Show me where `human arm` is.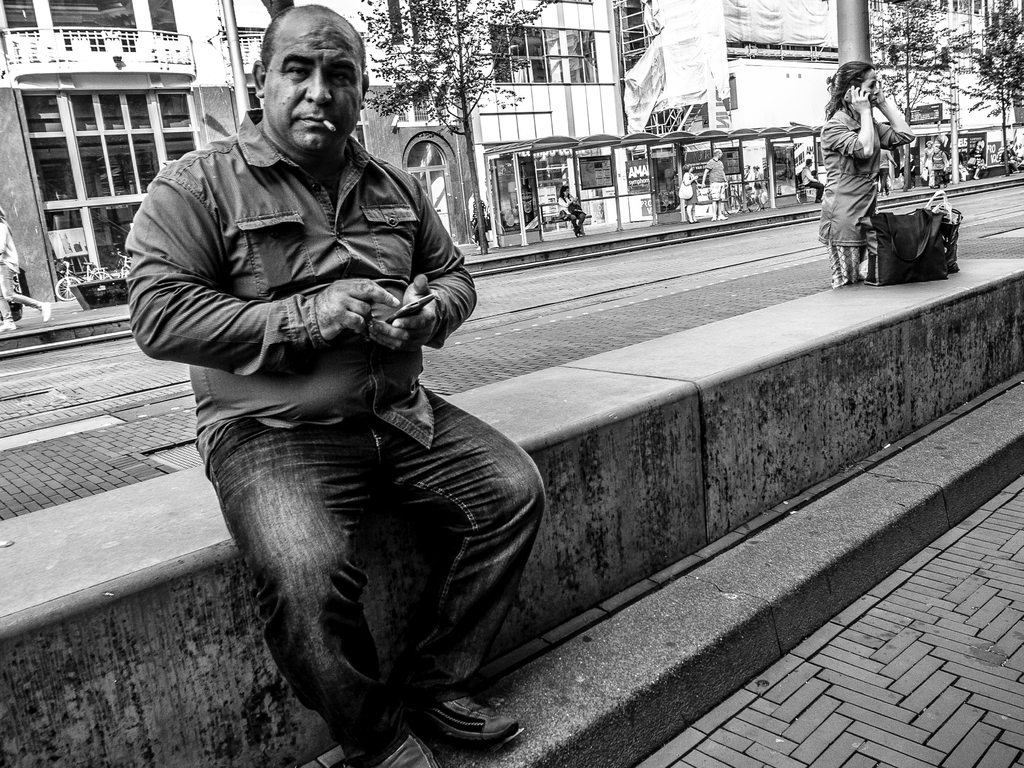
`human arm` is at (left=130, top=172, right=399, bottom=374).
